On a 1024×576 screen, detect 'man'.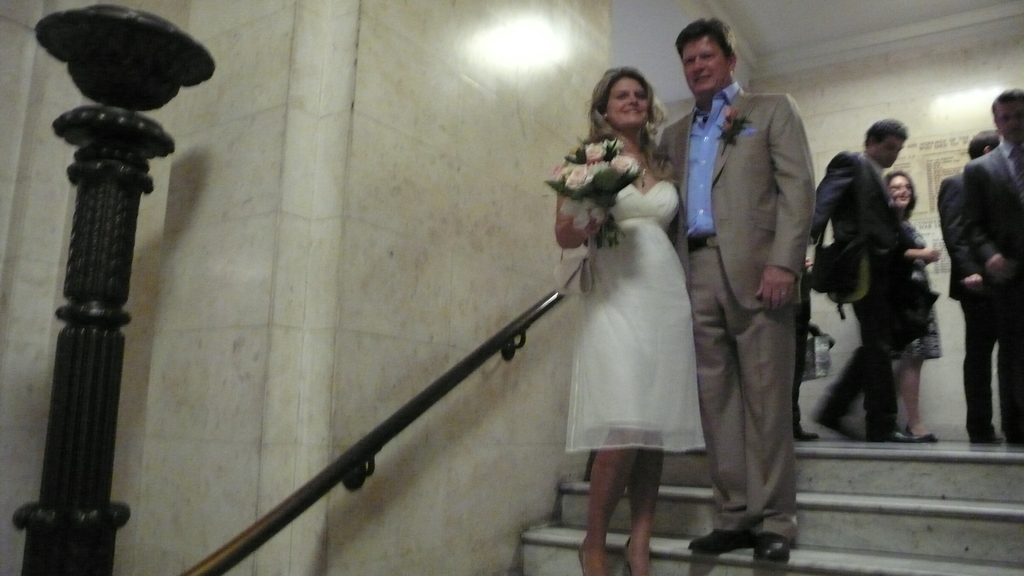
box=[669, 19, 835, 563].
